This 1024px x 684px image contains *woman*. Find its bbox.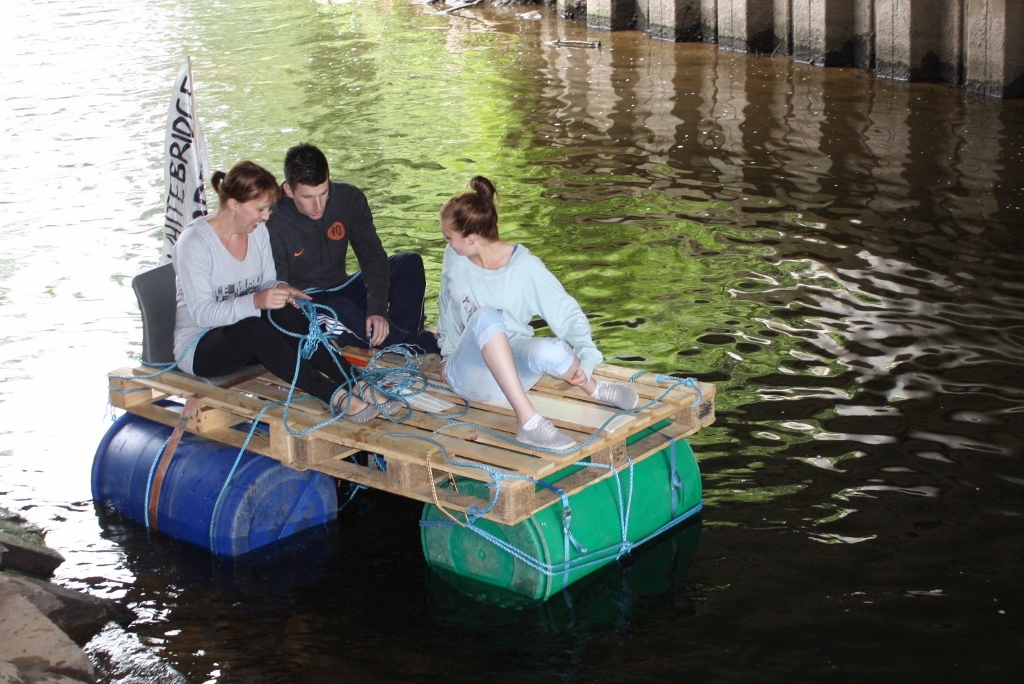
l=156, t=155, r=283, b=395.
